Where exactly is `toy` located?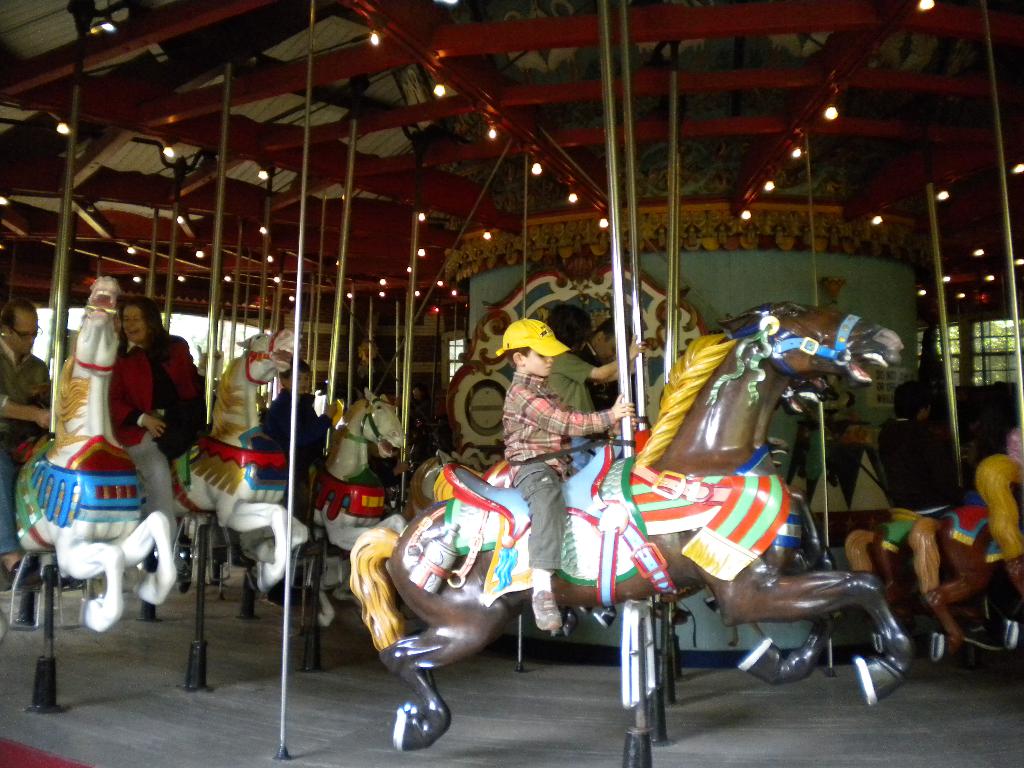
Its bounding box is crop(343, 294, 926, 762).
